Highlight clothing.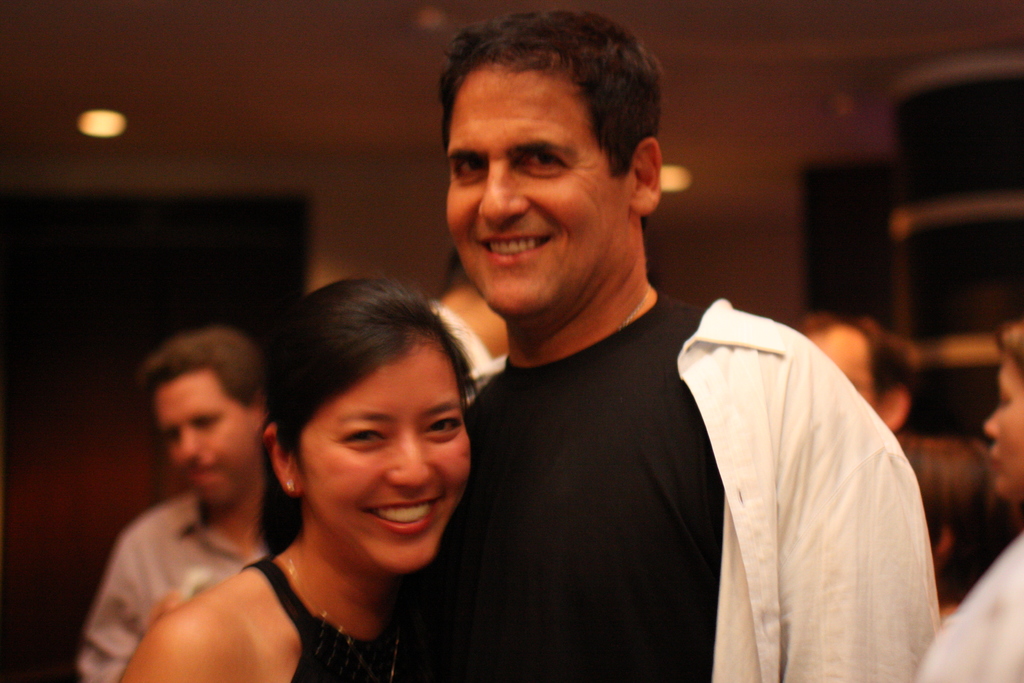
Highlighted region: Rect(81, 498, 257, 679).
